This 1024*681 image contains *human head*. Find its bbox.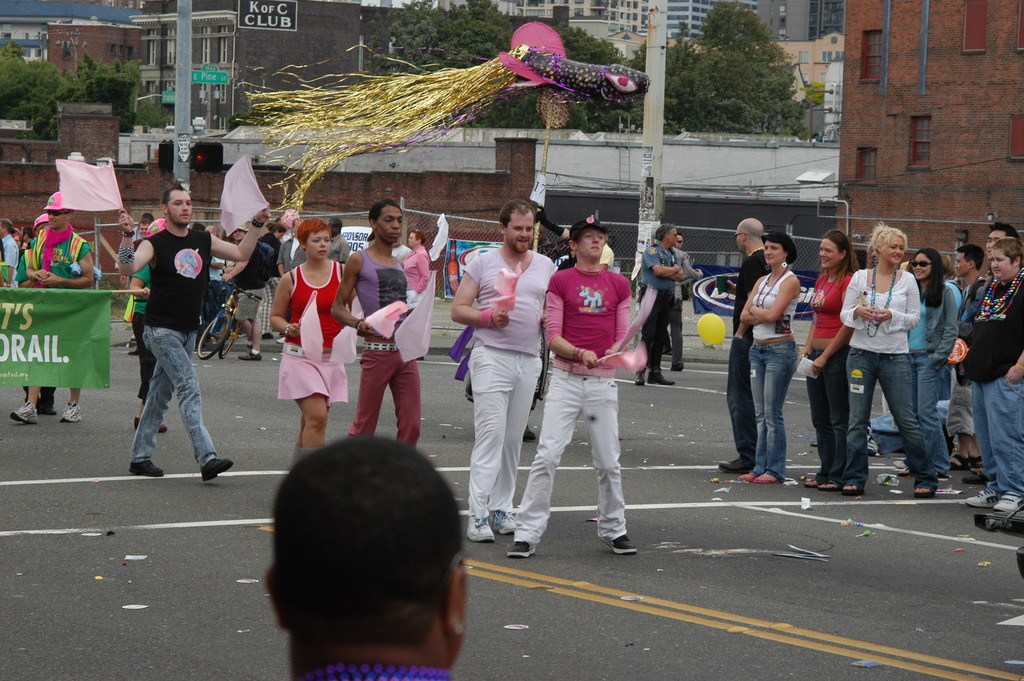
region(956, 245, 986, 277).
